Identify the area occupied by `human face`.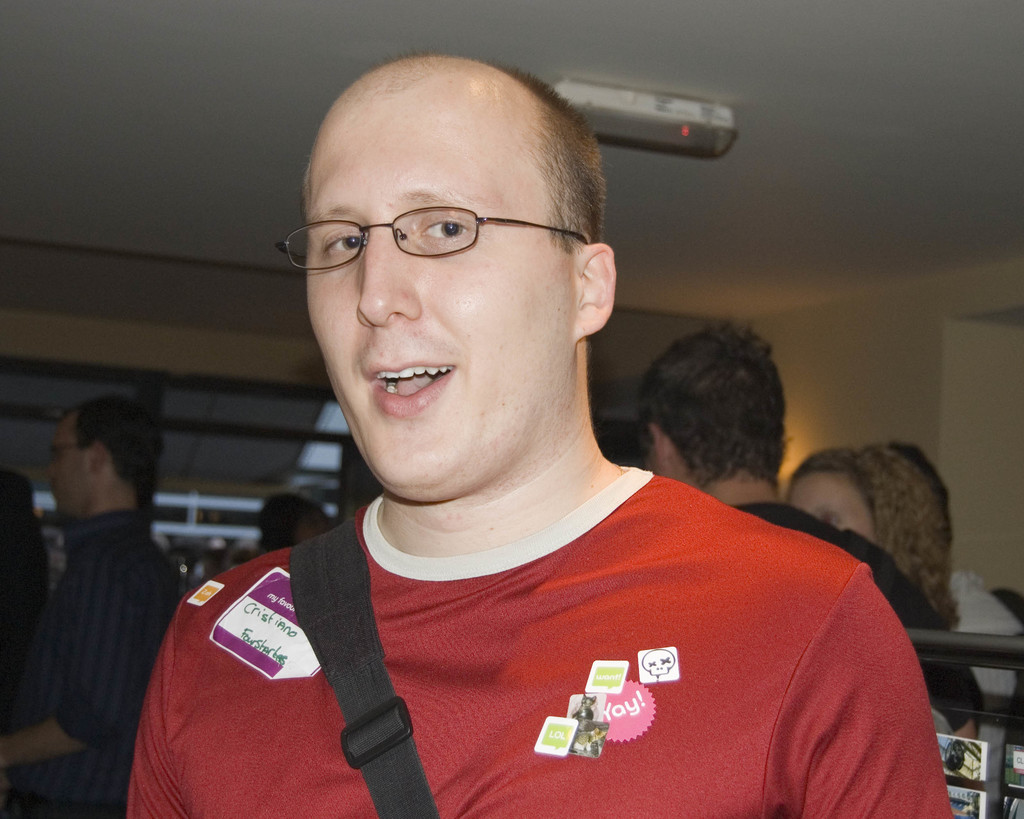
Area: bbox(805, 470, 877, 536).
